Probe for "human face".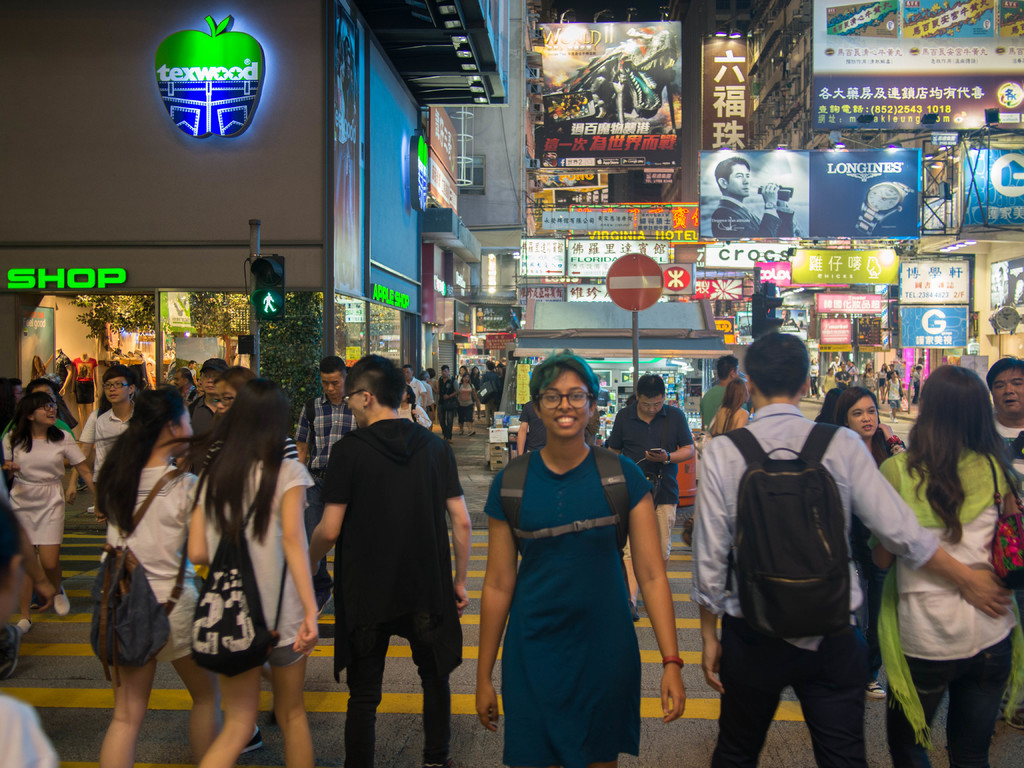
Probe result: 635, 392, 662, 419.
